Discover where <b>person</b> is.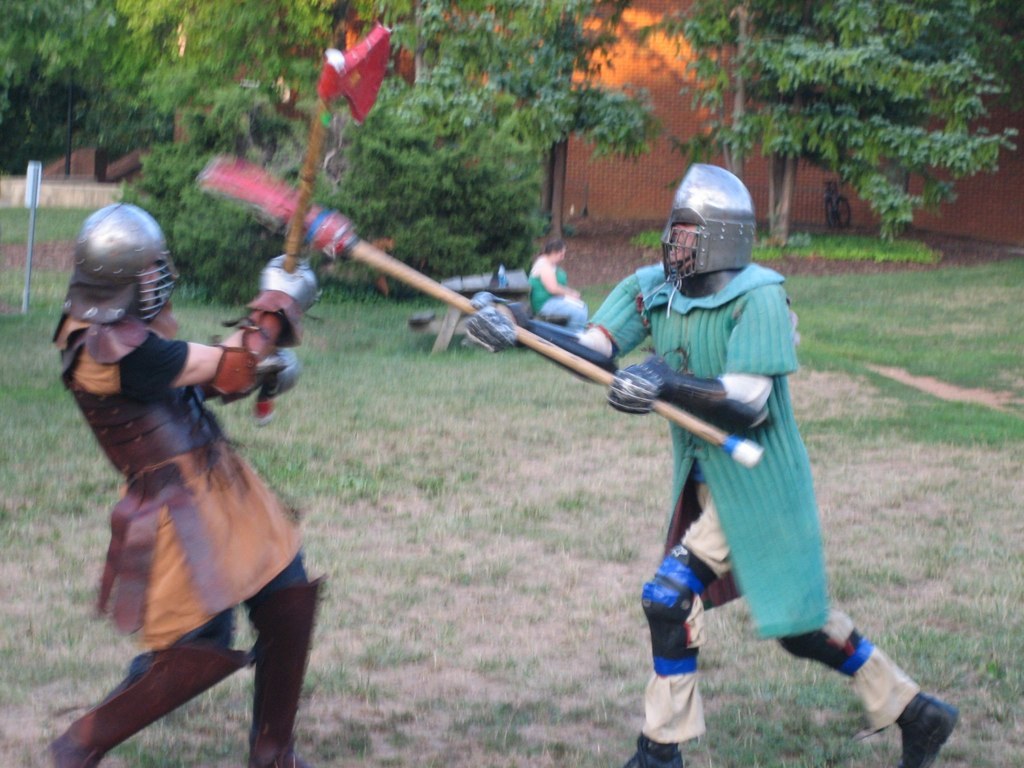
Discovered at <box>527,237,591,329</box>.
